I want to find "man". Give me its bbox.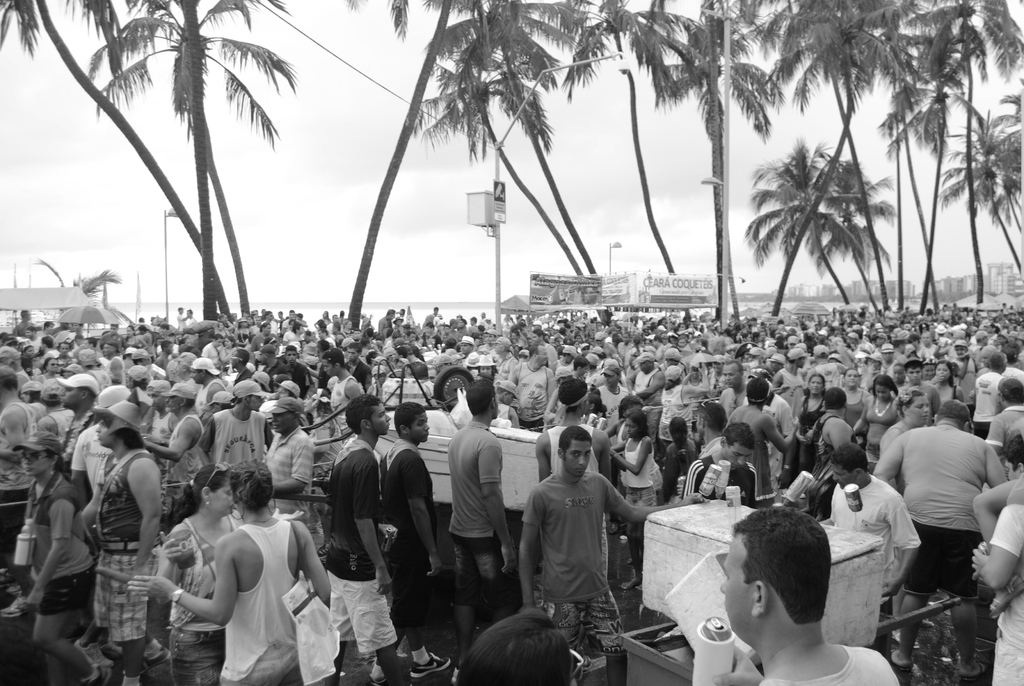
<region>200, 331, 227, 357</region>.
